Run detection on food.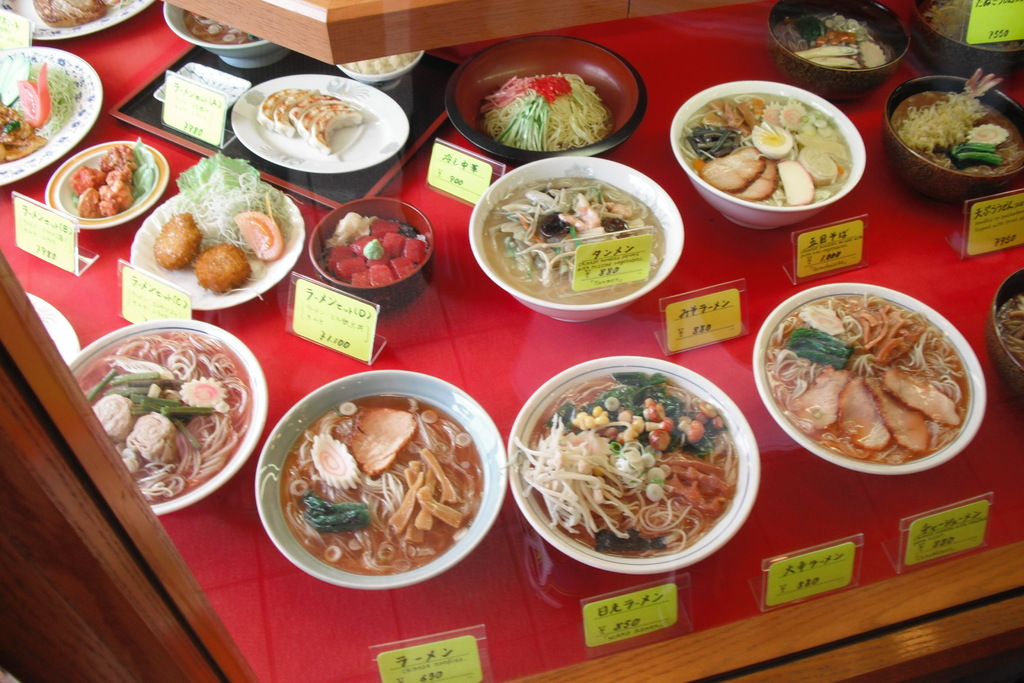
Result: pyautogui.locateOnScreen(251, 372, 498, 589).
